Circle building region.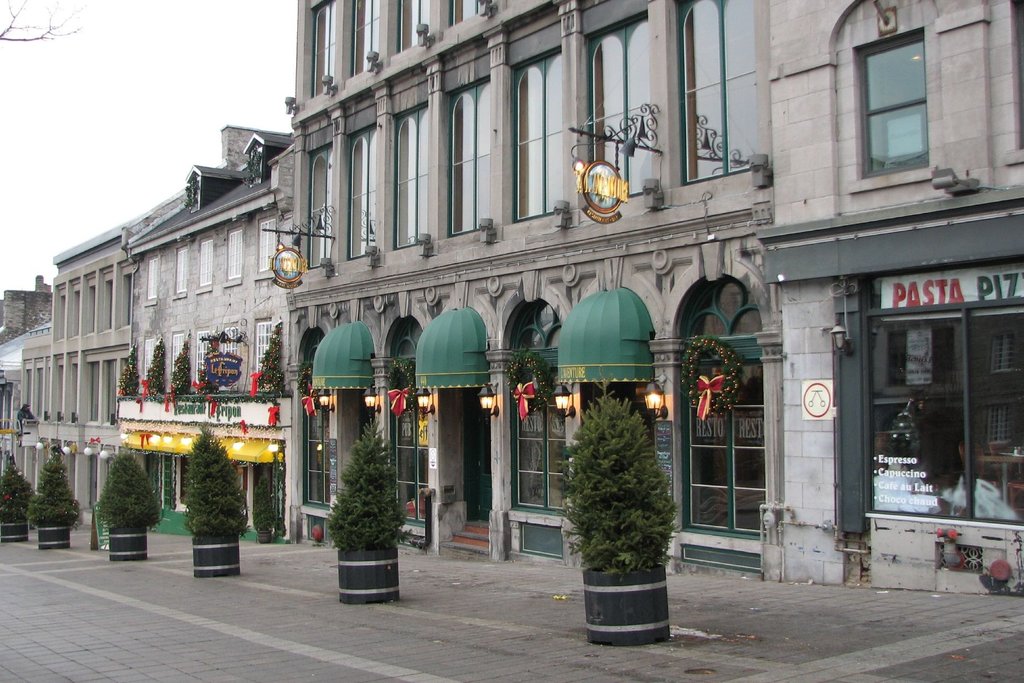
Region: <box>298,0,763,578</box>.
